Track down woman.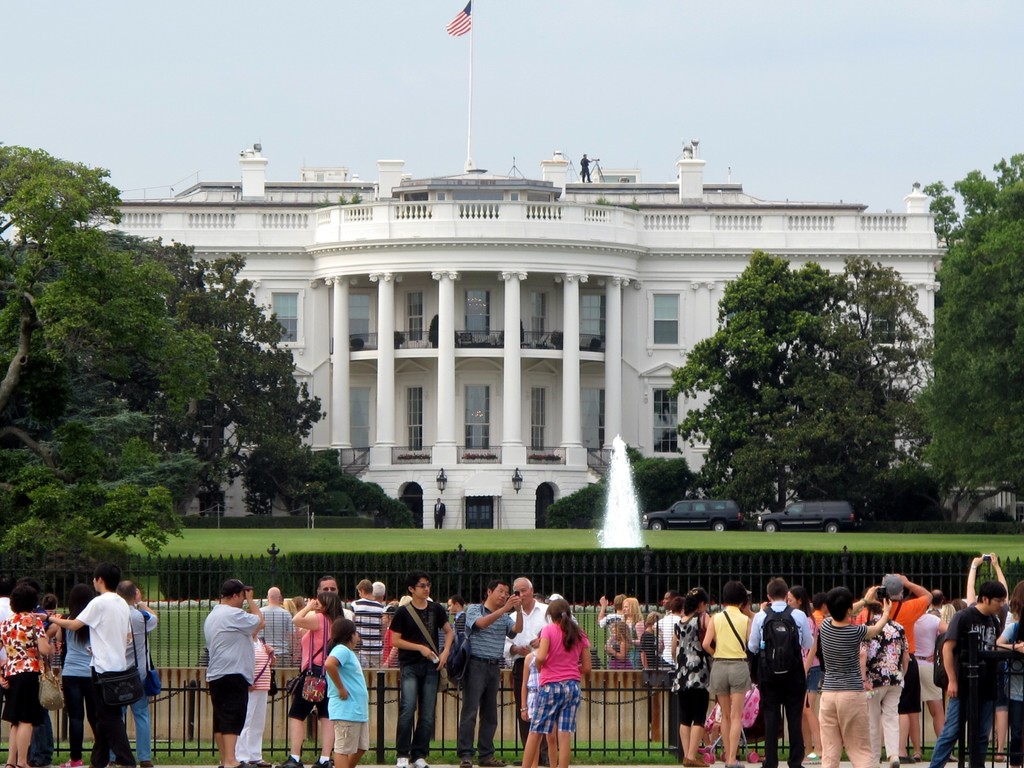
Tracked to box(994, 608, 1023, 767).
